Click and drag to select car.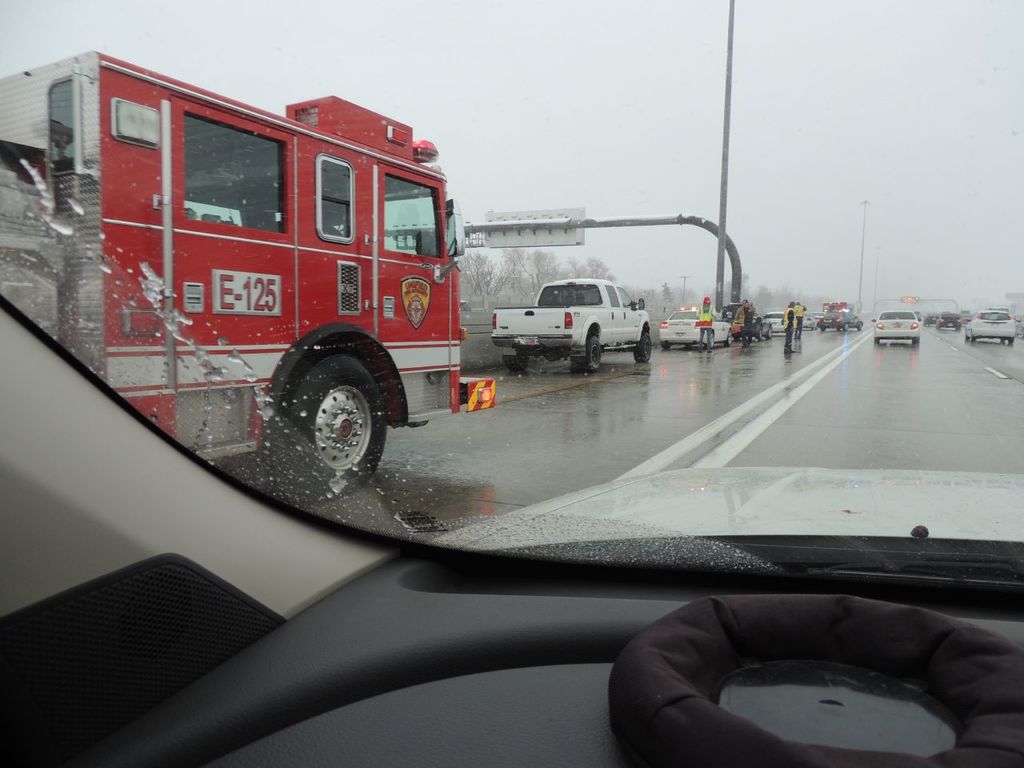
Selection: BBox(800, 313, 813, 327).
